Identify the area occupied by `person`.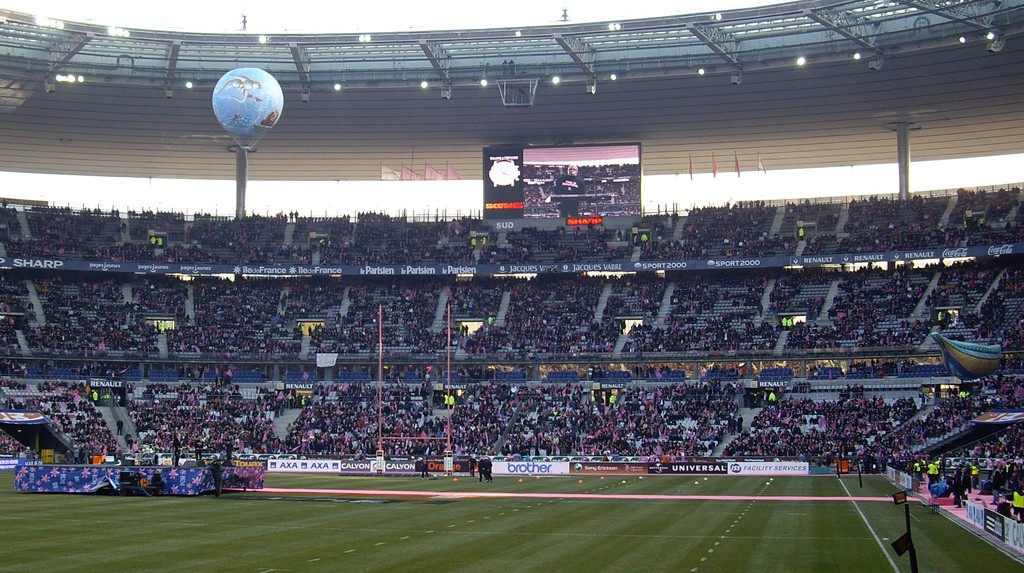
Area: BBox(477, 451, 490, 483).
